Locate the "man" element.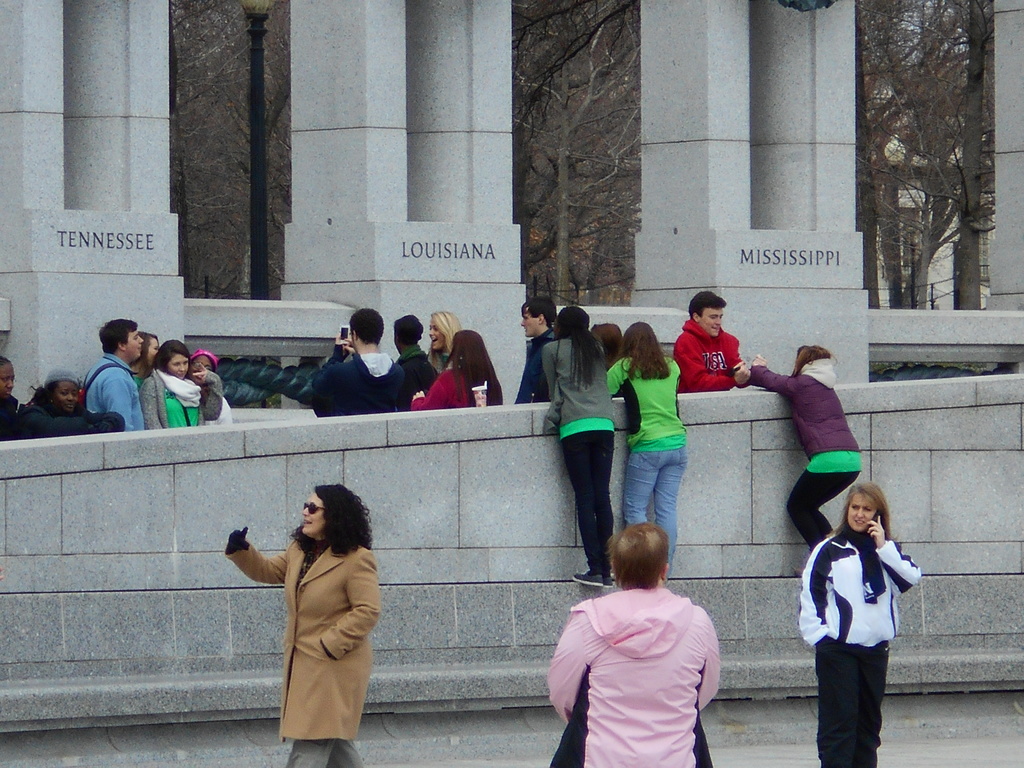
Element bbox: <bbox>79, 314, 143, 429</bbox>.
